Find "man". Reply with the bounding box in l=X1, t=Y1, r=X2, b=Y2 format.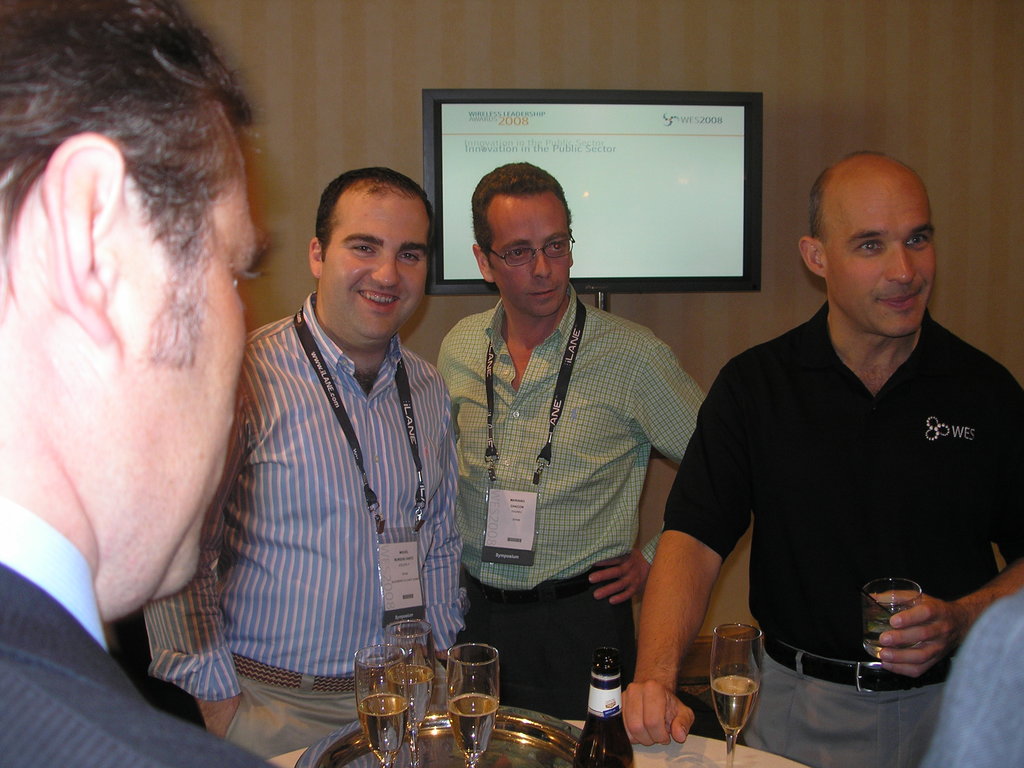
l=632, t=145, r=1007, b=723.
